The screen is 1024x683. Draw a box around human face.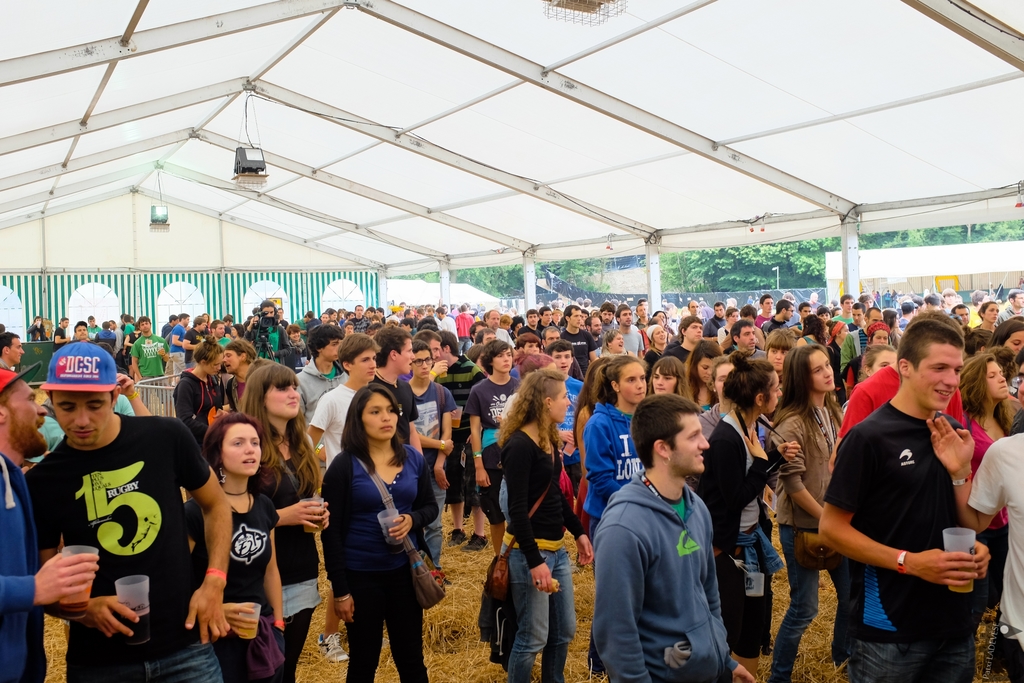
655 312 666 322.
